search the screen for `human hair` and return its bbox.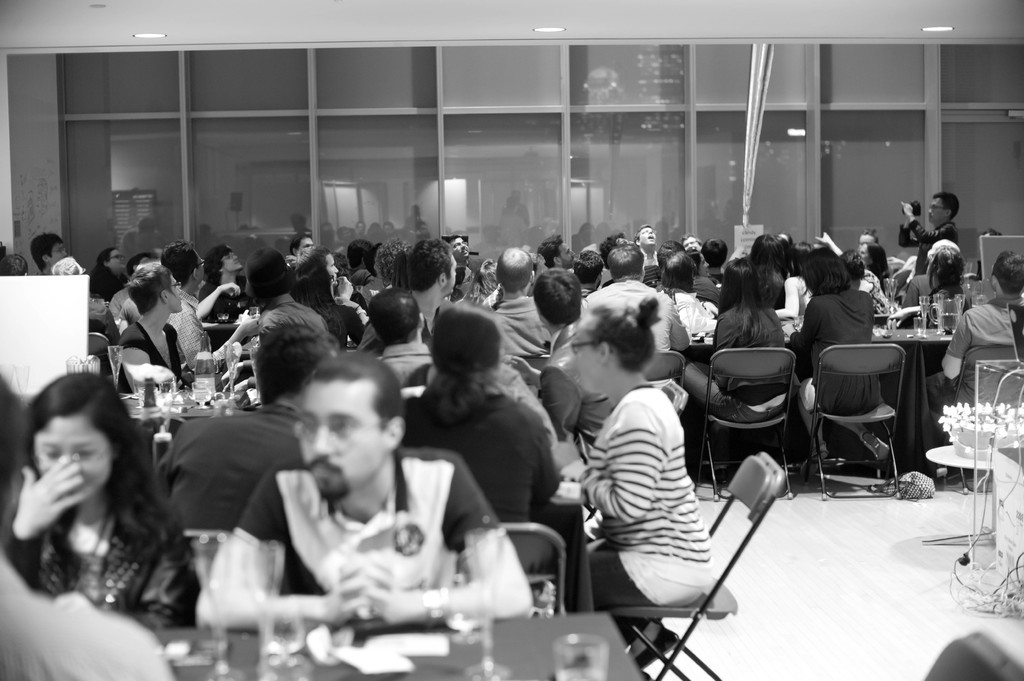
Found: x1=604, y1=243, x2=645, y2=277.
